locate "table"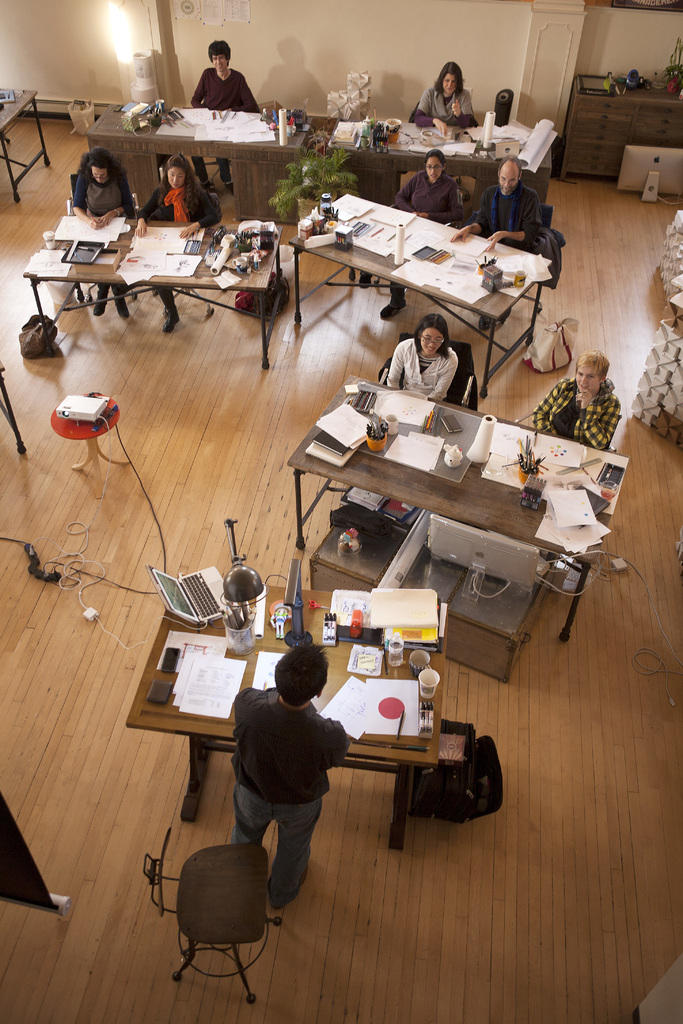
[81, 102, 543, 225]
